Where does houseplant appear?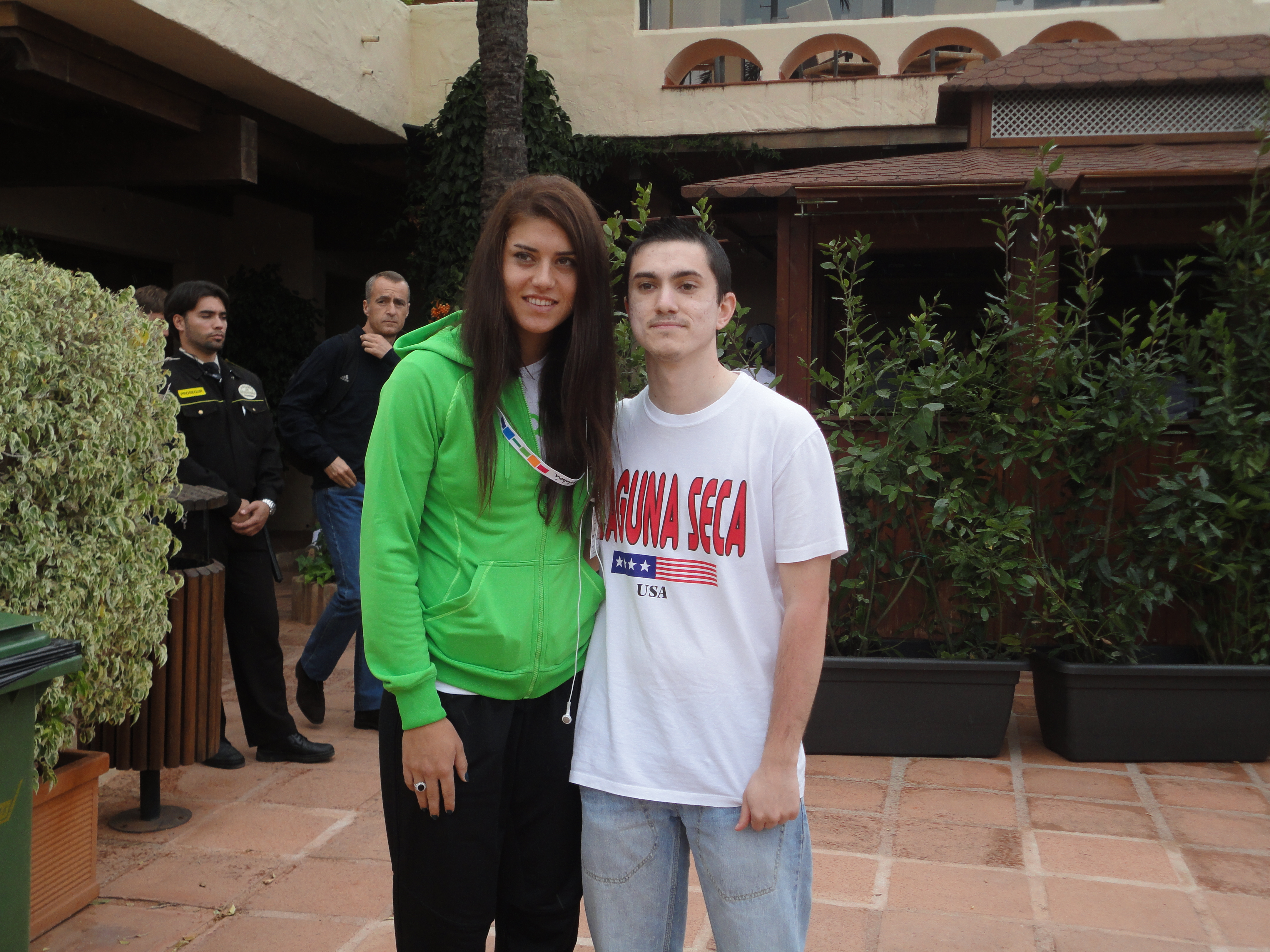
Appears at 0,73,57,278.
